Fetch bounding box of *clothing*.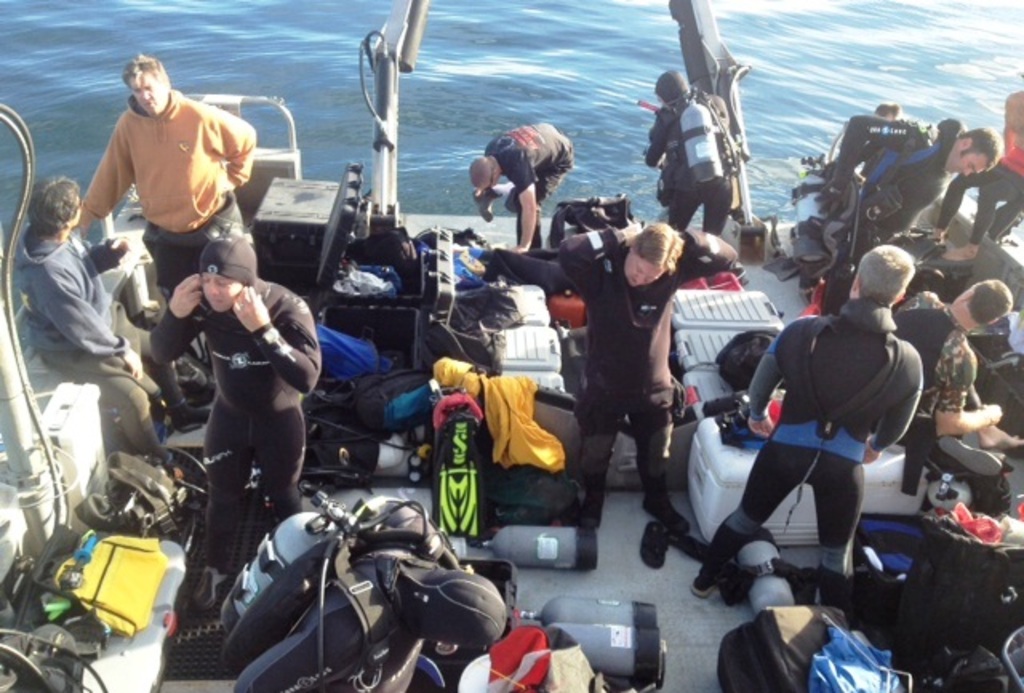
Bbox: <bbox>482, 128, 574, 248</bbox>.
